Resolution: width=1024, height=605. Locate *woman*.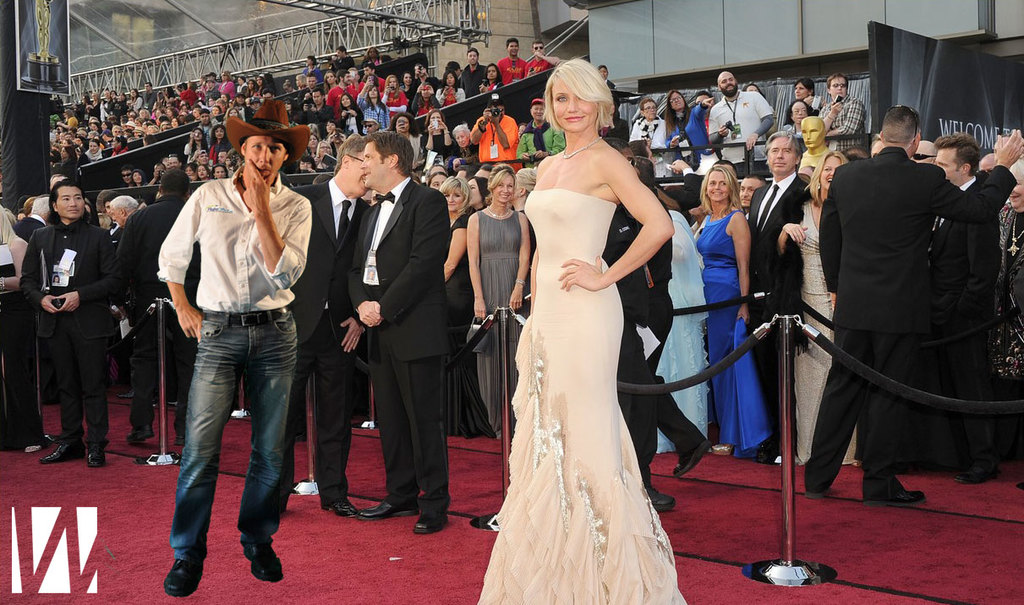
x1=481 y1=62 x2=499 y2=93.
